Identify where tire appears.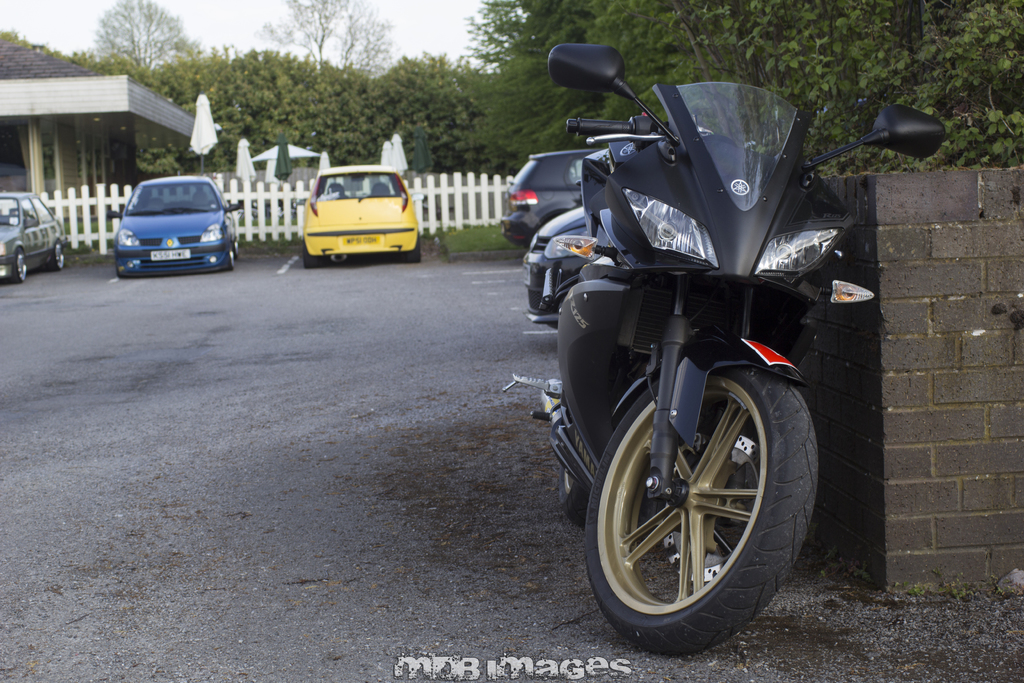
Appears at 236,239,245,260.
